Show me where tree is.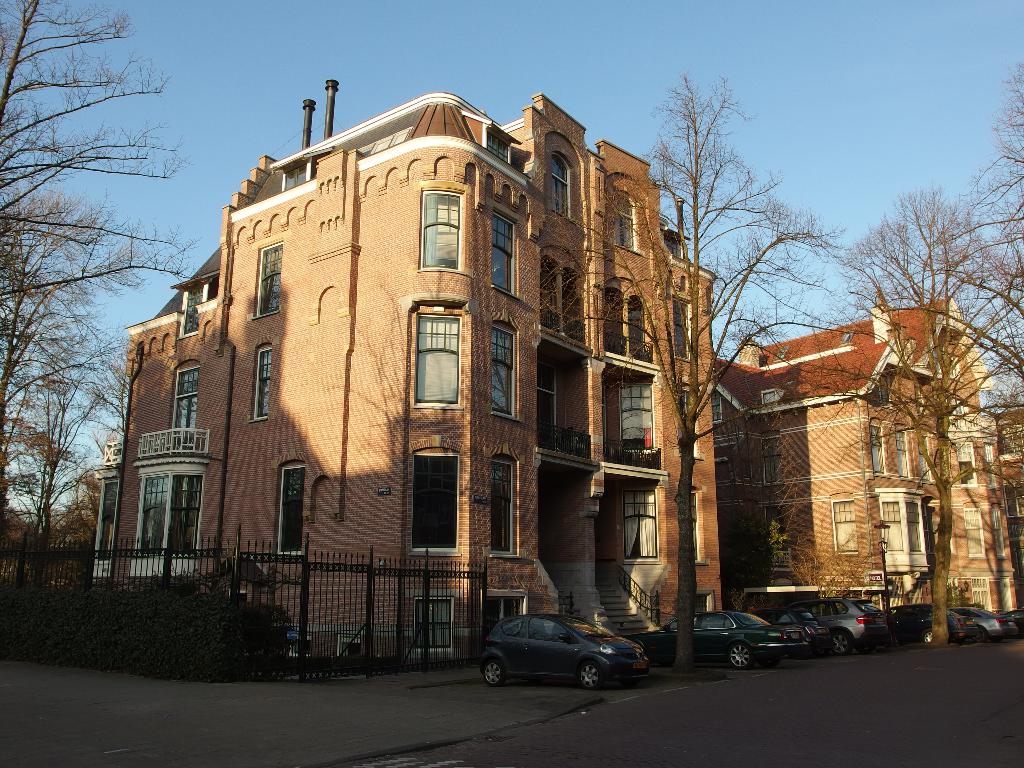
tree is at (512,73,851,668).
